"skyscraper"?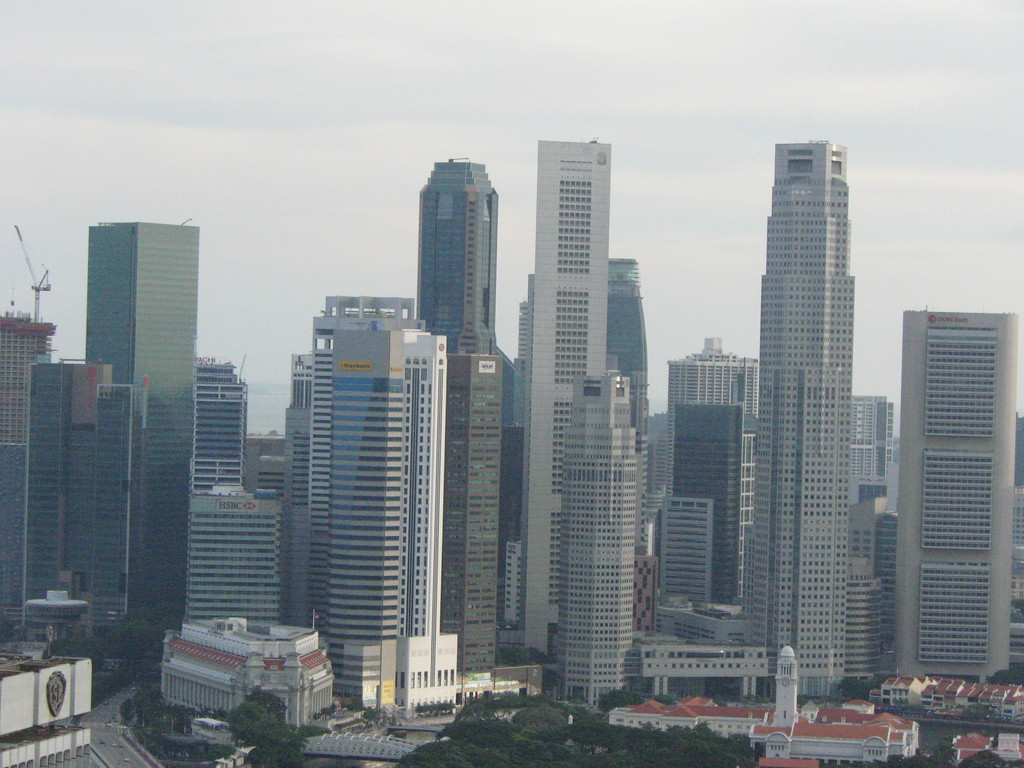
<bbox>298, 328, 413, 708</bbox>
